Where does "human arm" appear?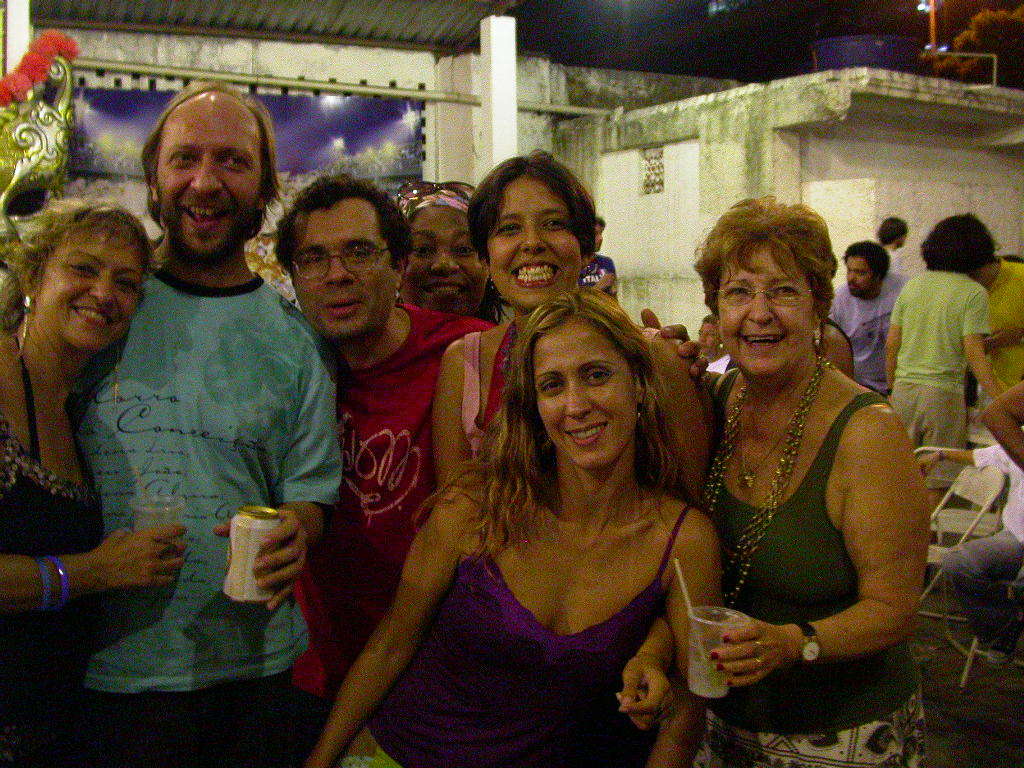
Appears at <region>211, 313, 349, 612</region>.
